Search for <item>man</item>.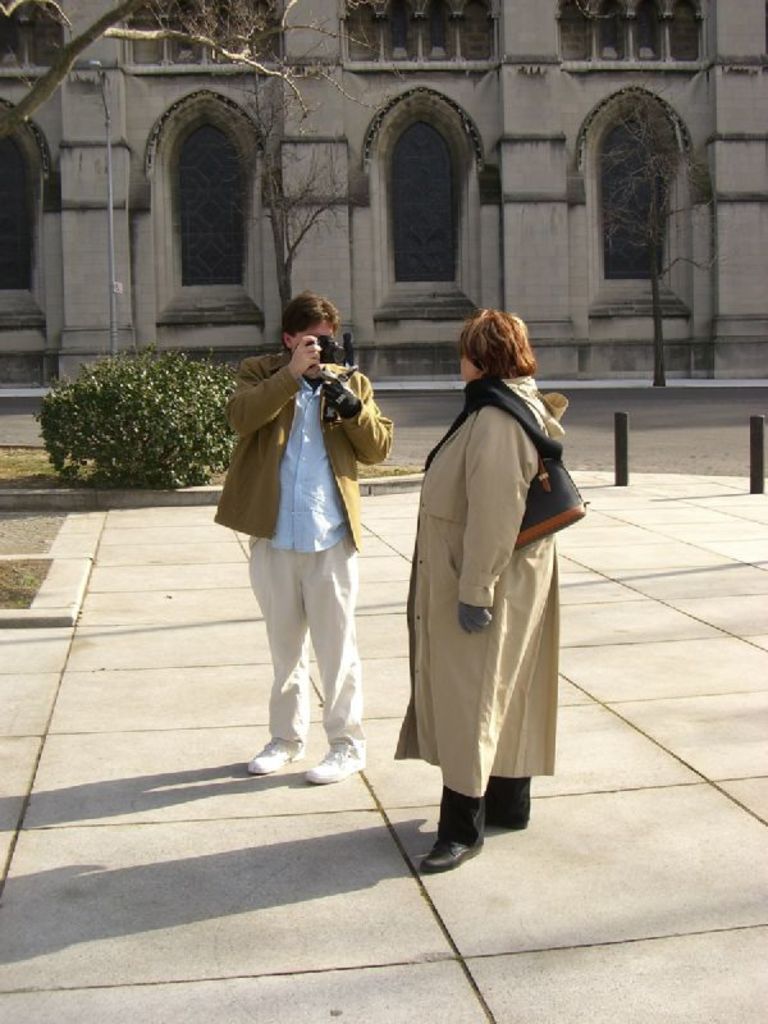
Found at <box>215,289,392,782</box>.
